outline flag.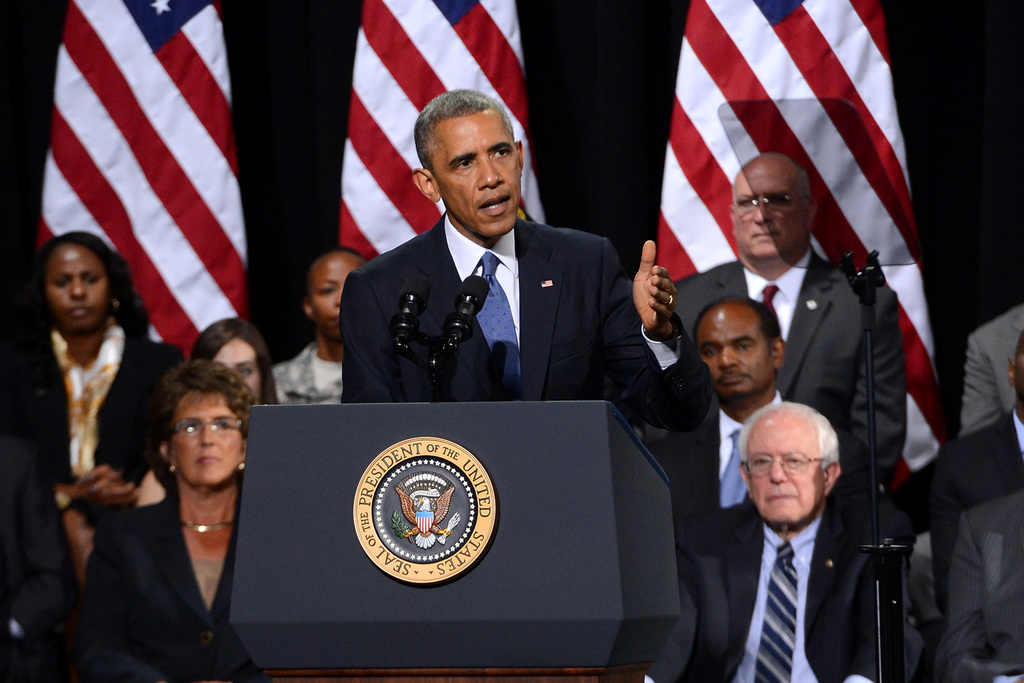
Outline: <box>412,509,432,539</box>.
